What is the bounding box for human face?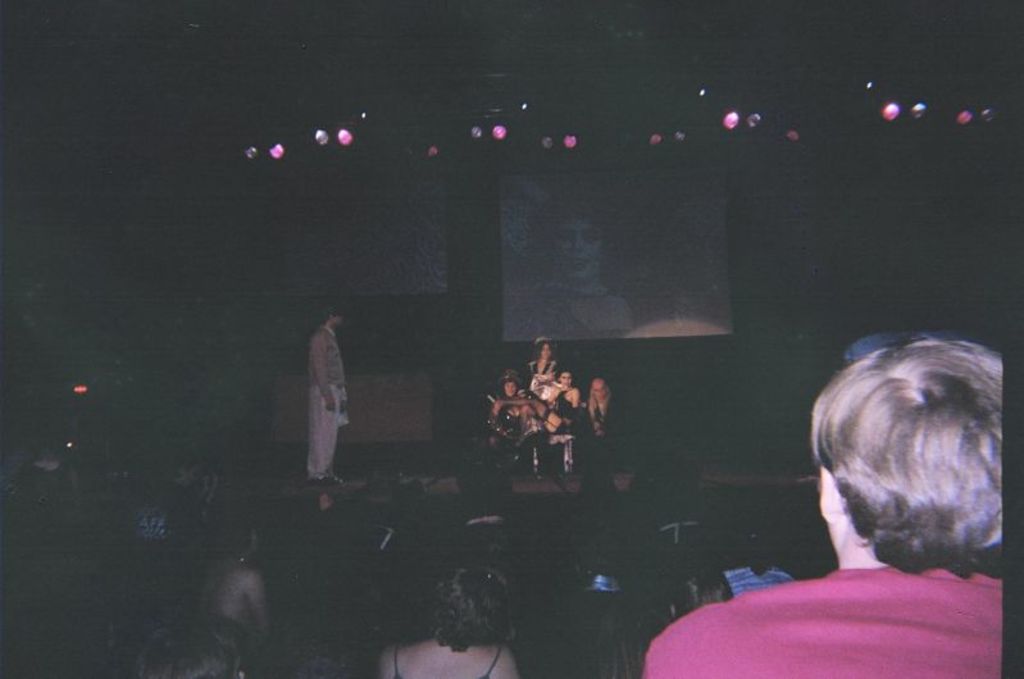
select_region(551, 215, 597, 281).
